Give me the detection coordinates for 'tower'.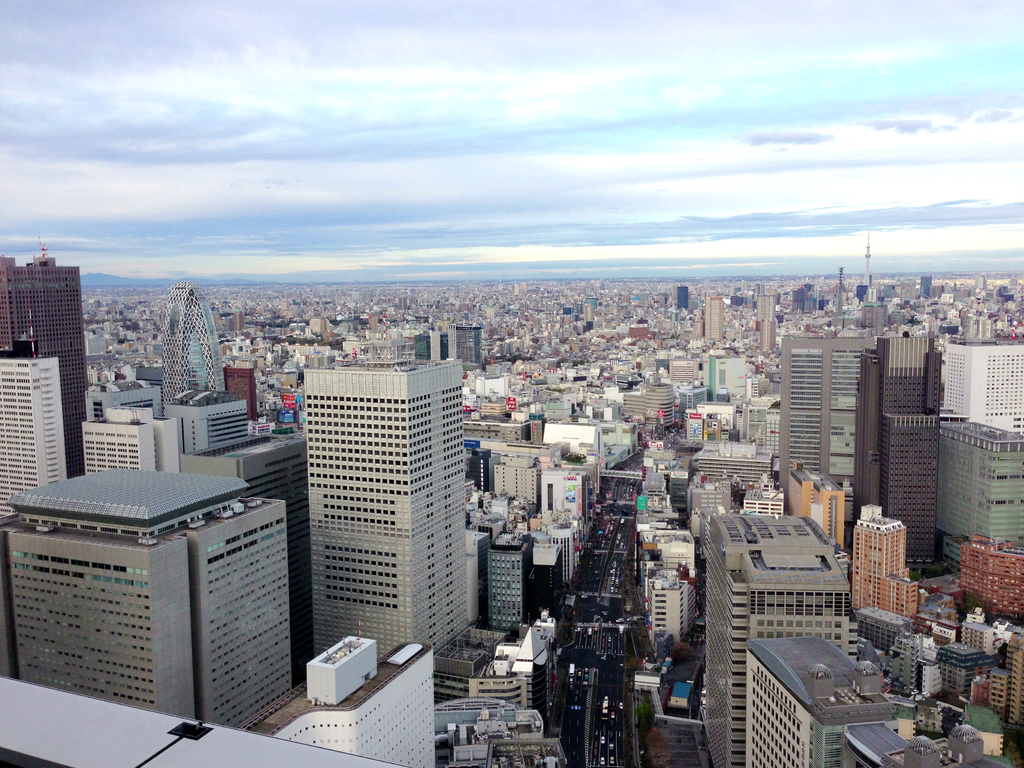
(x1=674, y1=282, x2=692, y2=306).
